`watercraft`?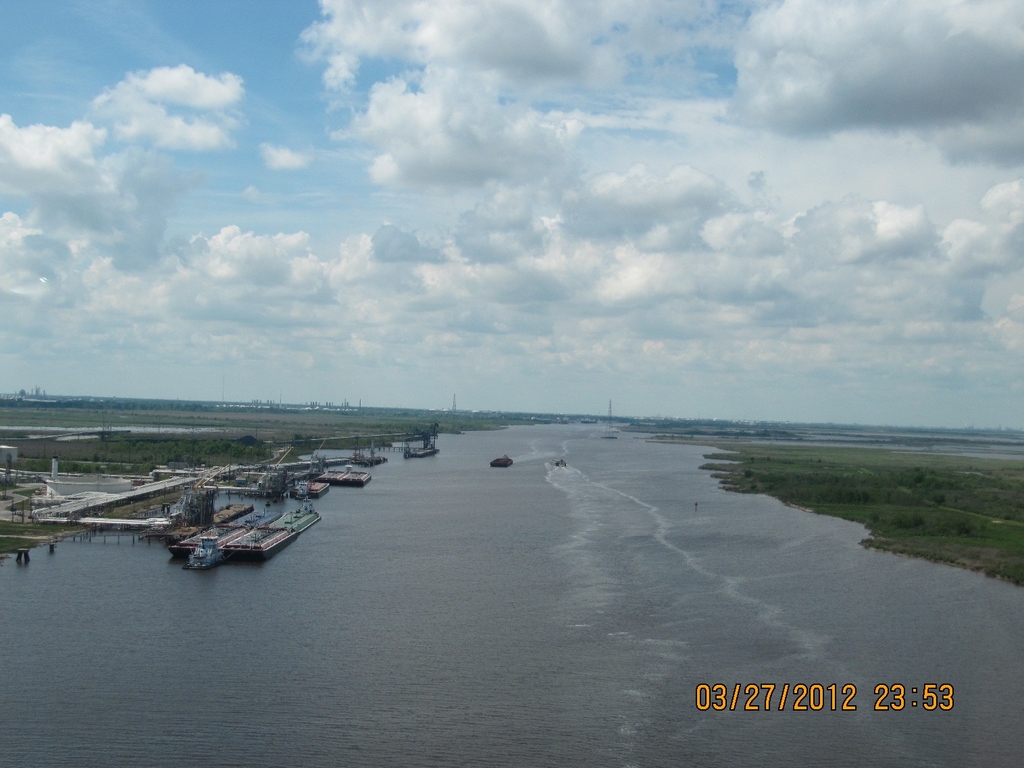
Rect(224, 501, 323, 560)
